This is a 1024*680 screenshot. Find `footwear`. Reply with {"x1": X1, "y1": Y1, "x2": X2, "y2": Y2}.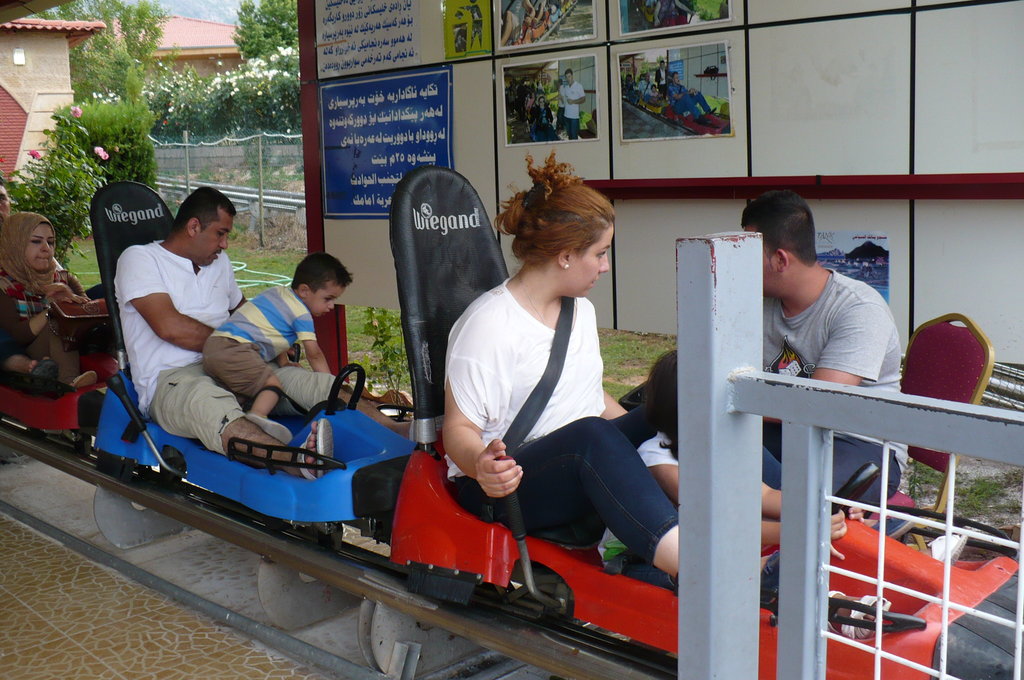
{"x1": 75, "y1": 361, "x2": 95, "y2": 385}.
